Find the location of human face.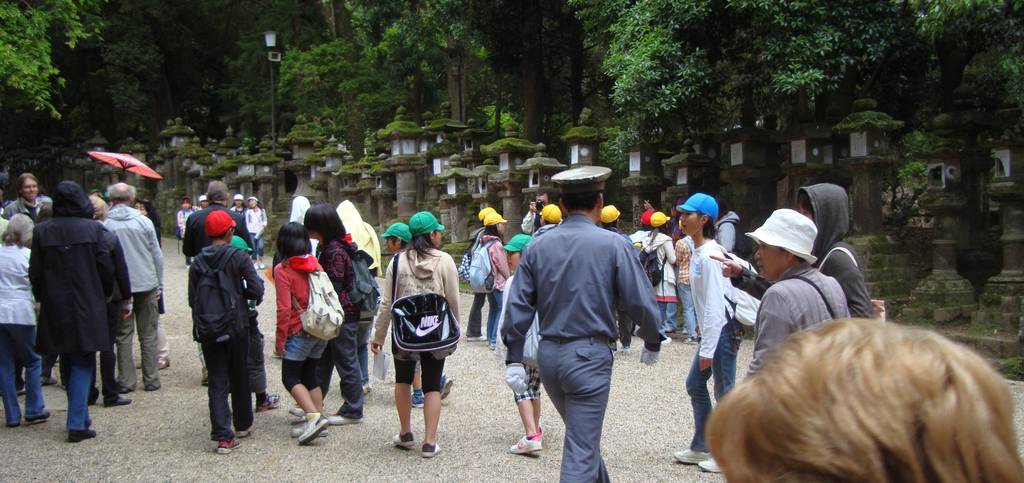
Location: l=234, t=196, r=244, b=207.
